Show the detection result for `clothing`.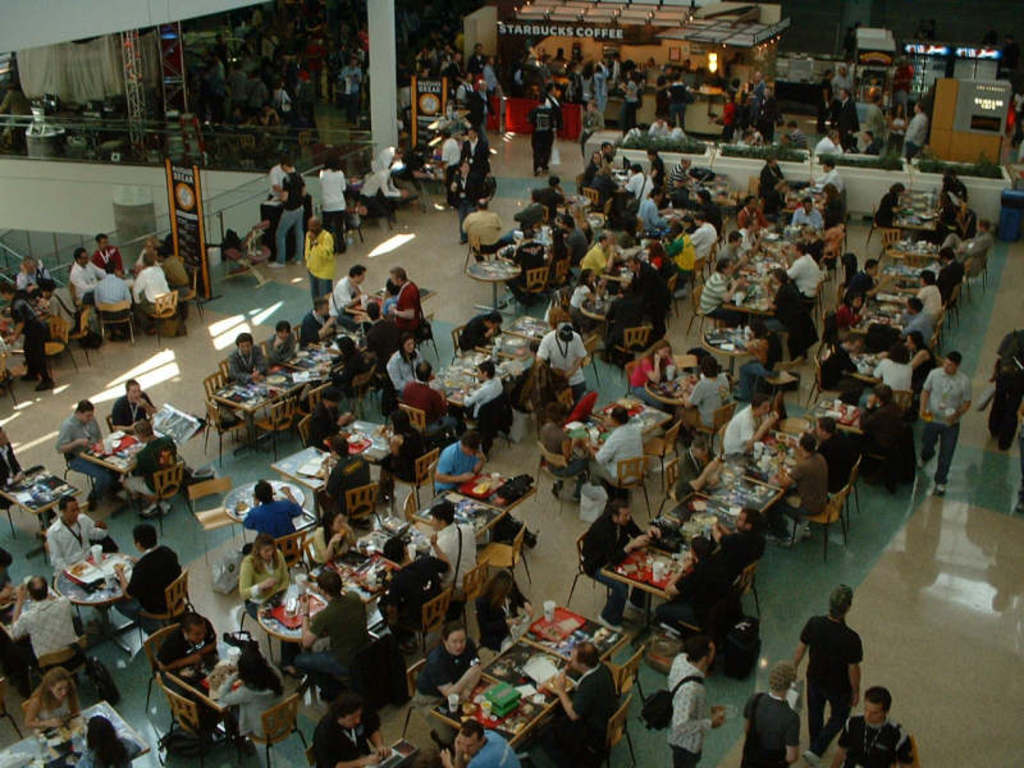
{"x1": 458, "y1": 206, "x2": 506, "y2": 255}.
